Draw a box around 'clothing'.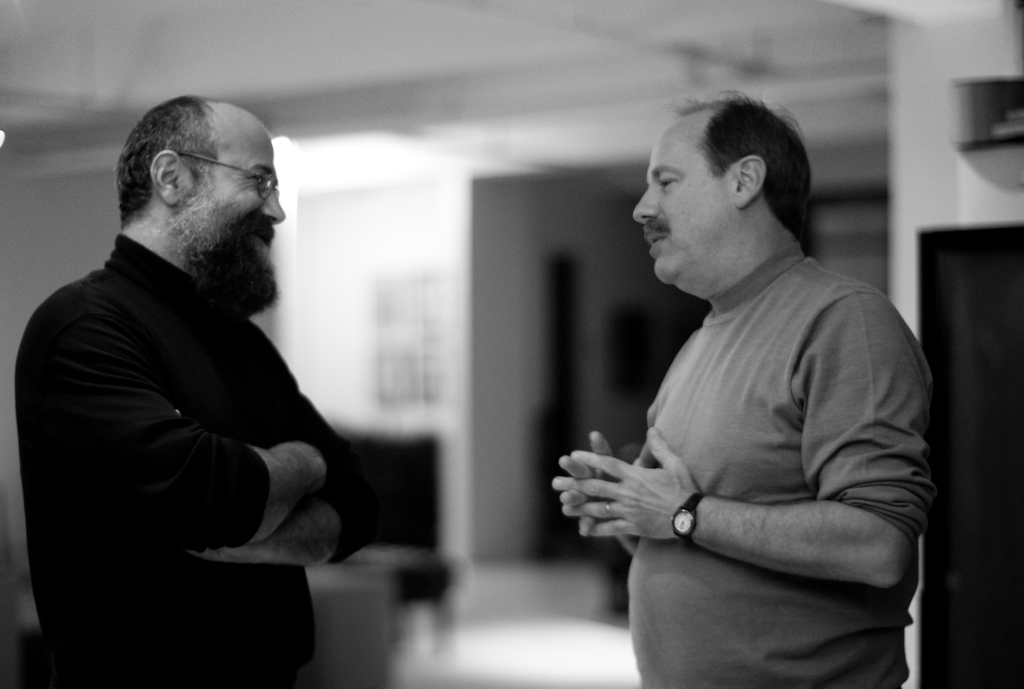
left=630, top=245, right=934, bottom=688.
